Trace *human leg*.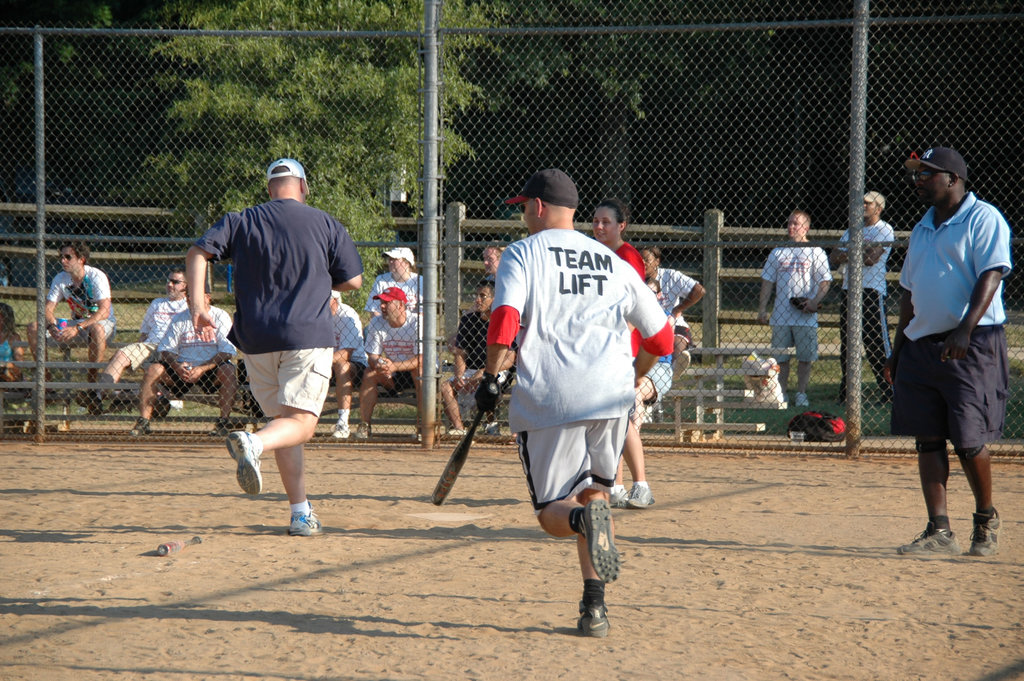
Traced to 863/283/897/406.
